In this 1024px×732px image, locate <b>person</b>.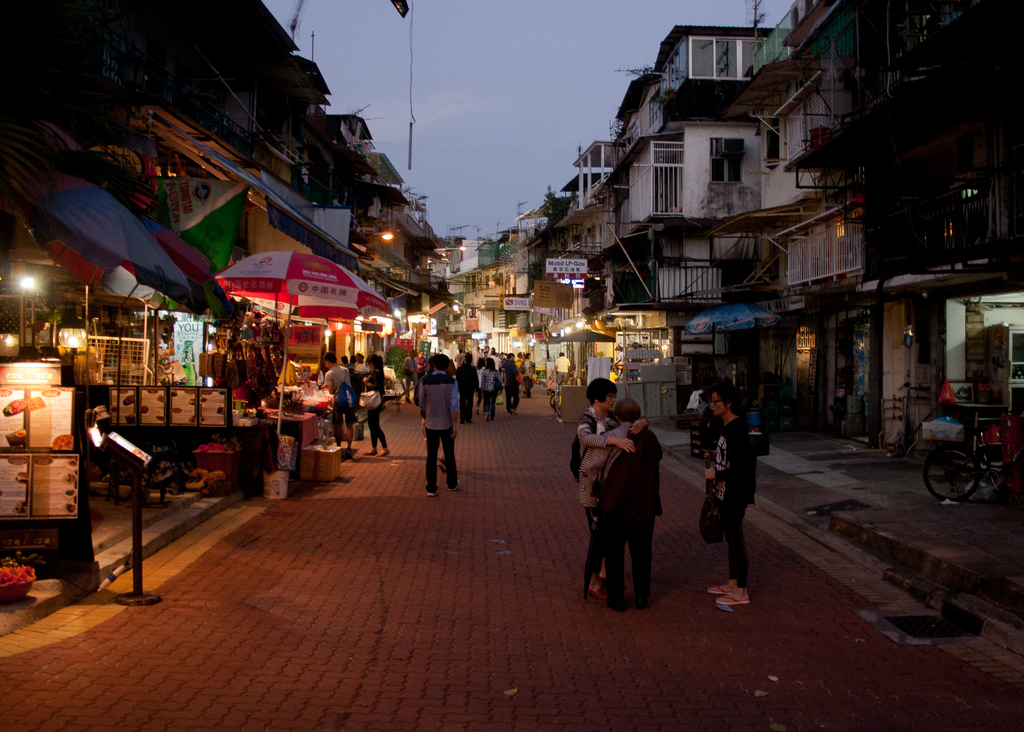
Bounding box: (483,354,494,364).
